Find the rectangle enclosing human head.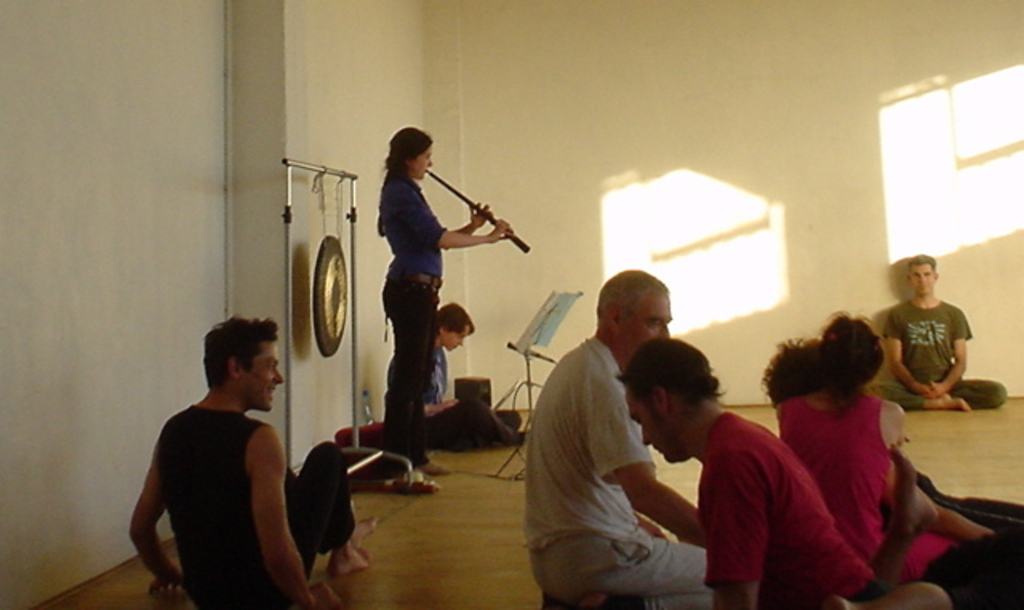
818/311/885/387.
